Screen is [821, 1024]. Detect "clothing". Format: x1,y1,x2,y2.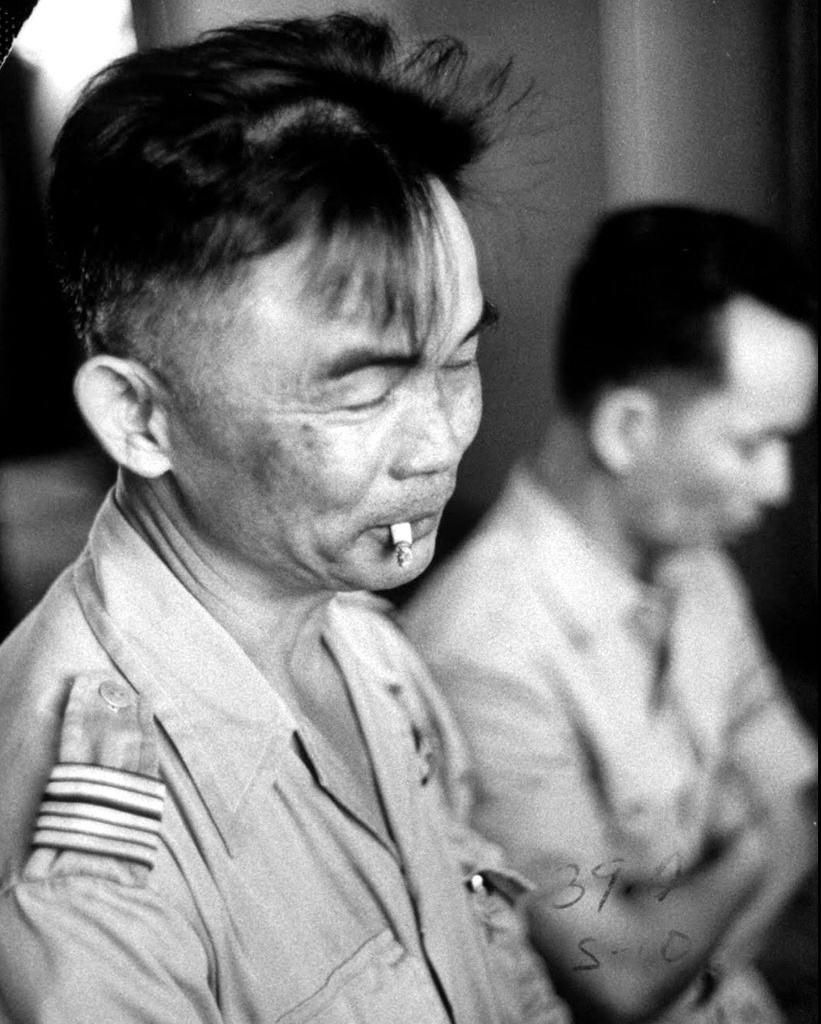
375,455,820,1023.
